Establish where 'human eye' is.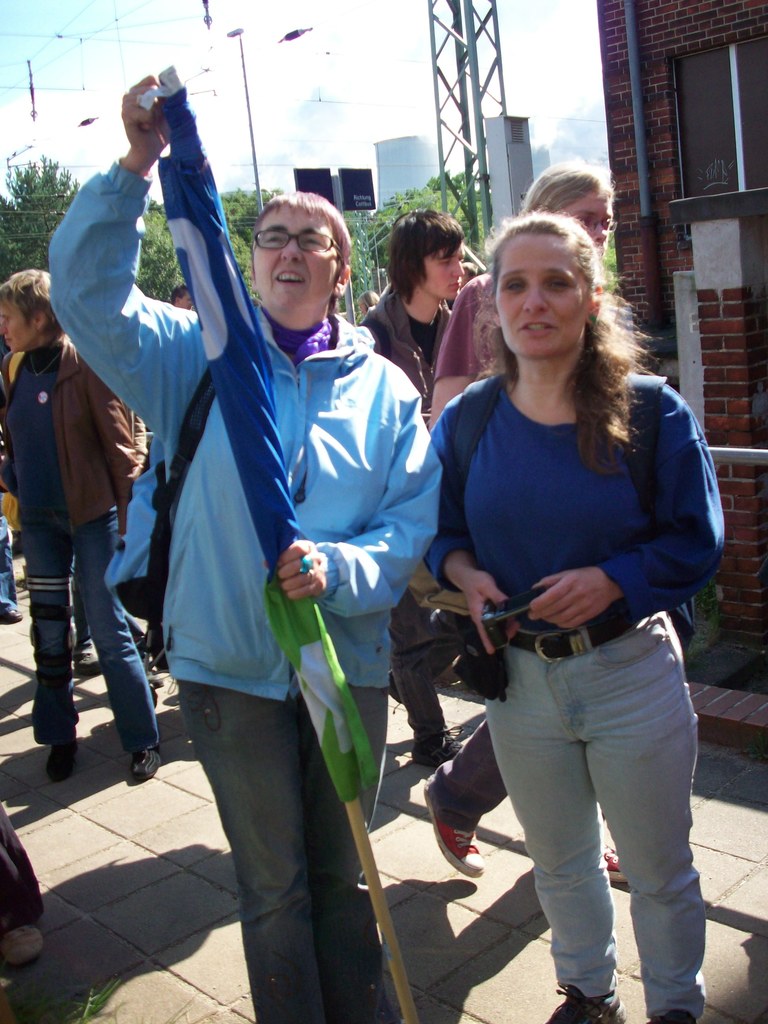
Established at locate(501, 275, 531, 294).
